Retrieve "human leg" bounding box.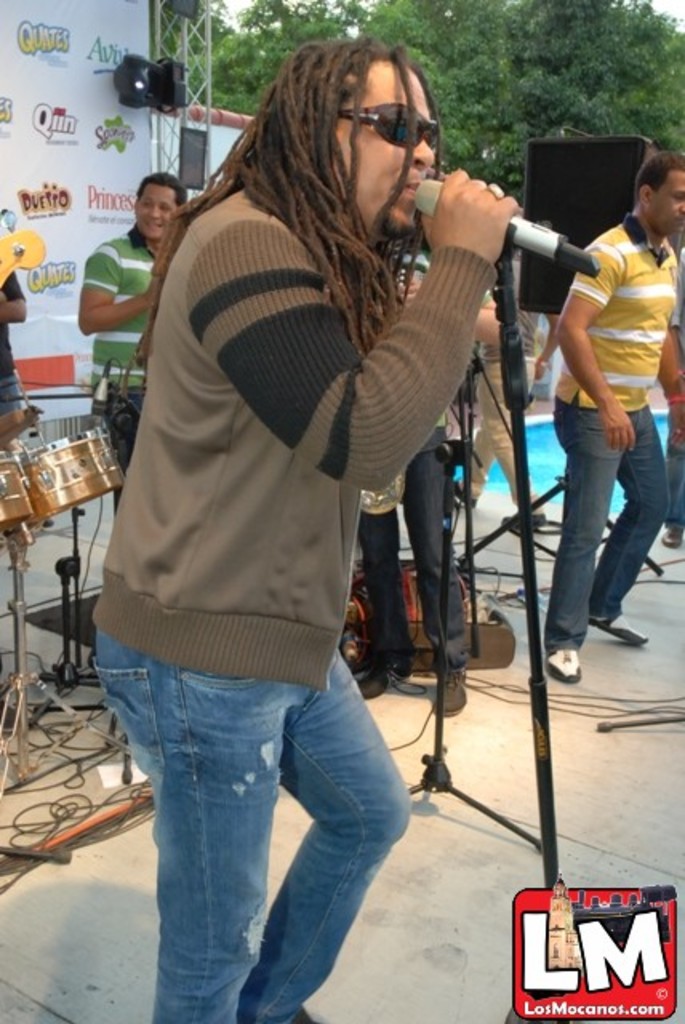
Bounding box: region(347, 501, 411, 699).
